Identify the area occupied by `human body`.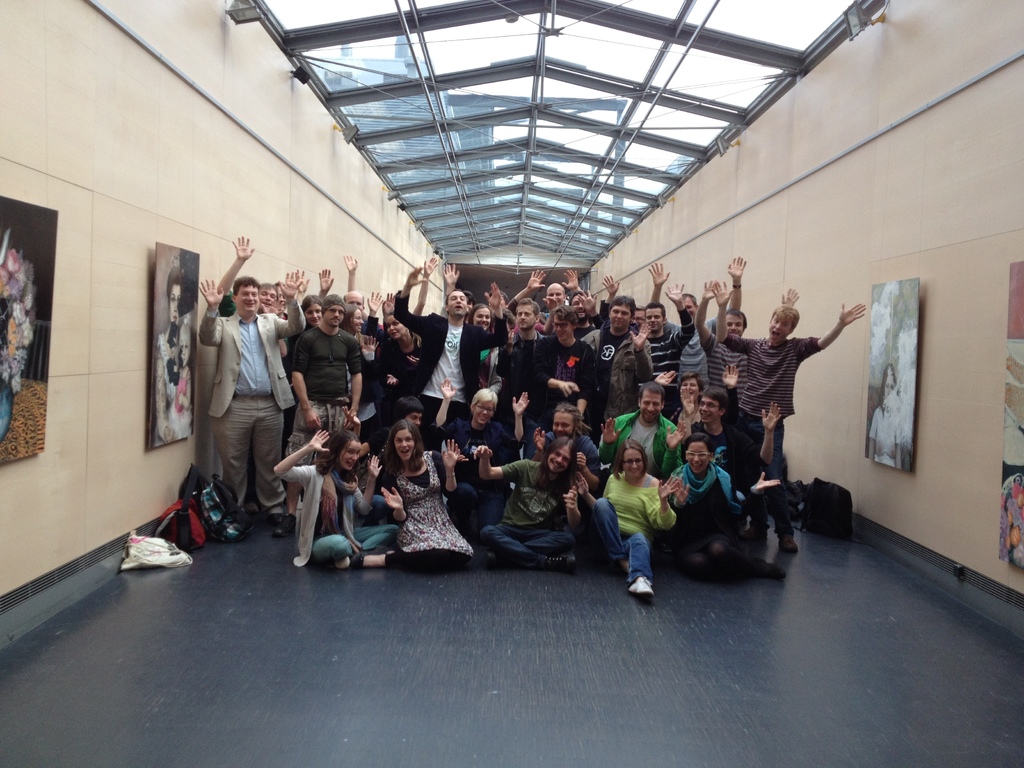
Area: (left=532, top=404, right=597, bottom=490).
